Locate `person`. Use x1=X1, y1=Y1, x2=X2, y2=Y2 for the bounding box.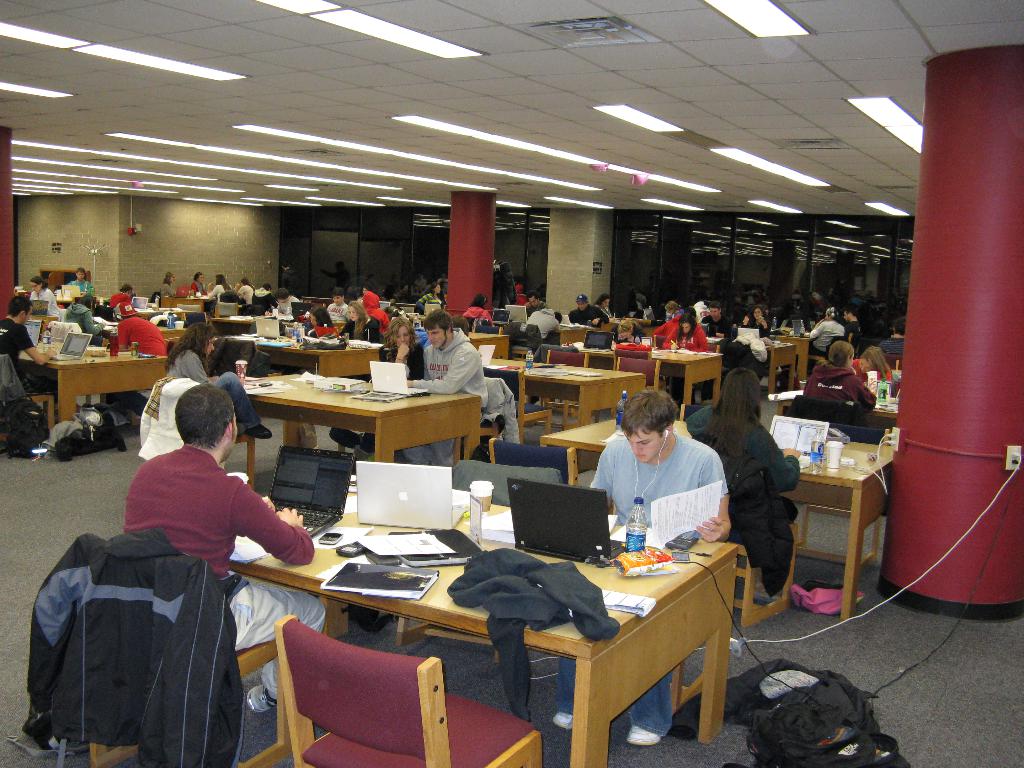
x1=233, y1=278, x2=253, y2=308.
